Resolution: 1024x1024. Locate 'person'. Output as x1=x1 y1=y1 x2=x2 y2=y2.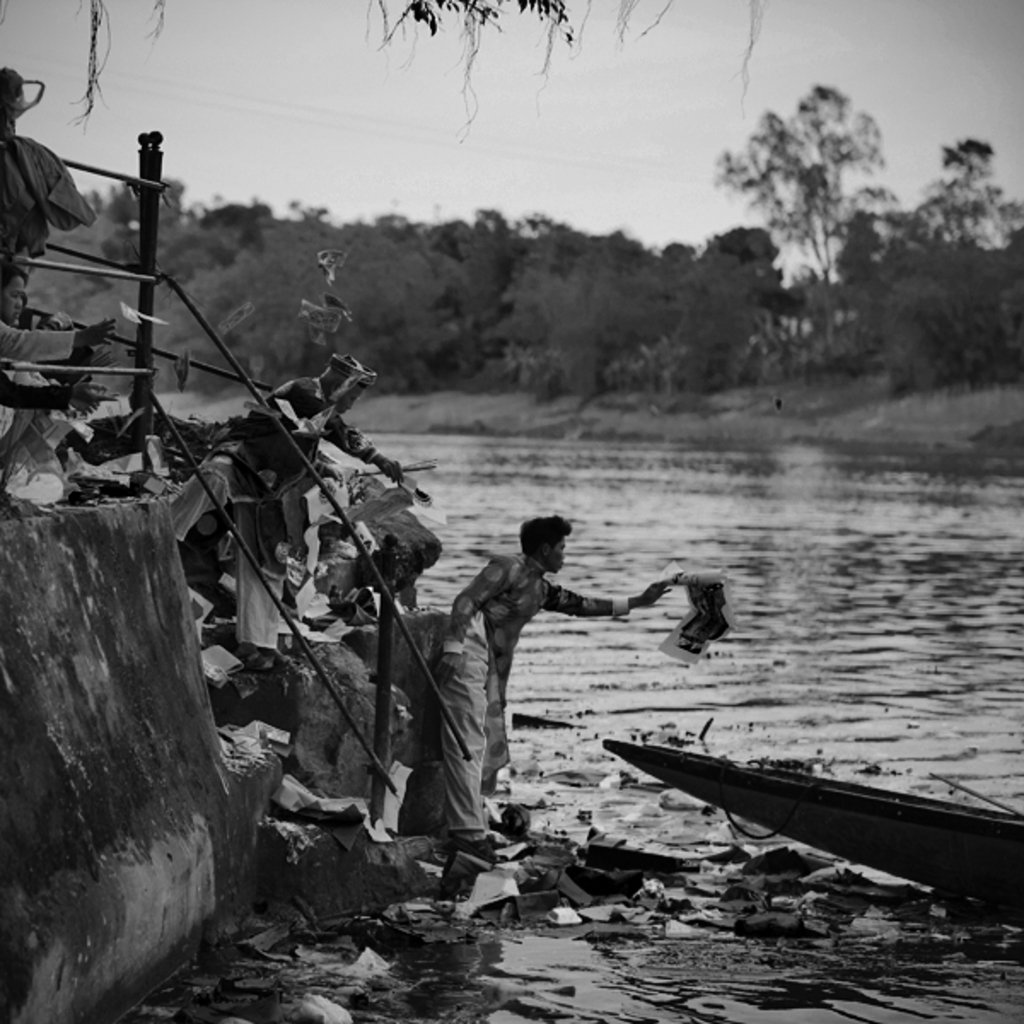
x1=195 y1=352 x2=401 y2=674.
